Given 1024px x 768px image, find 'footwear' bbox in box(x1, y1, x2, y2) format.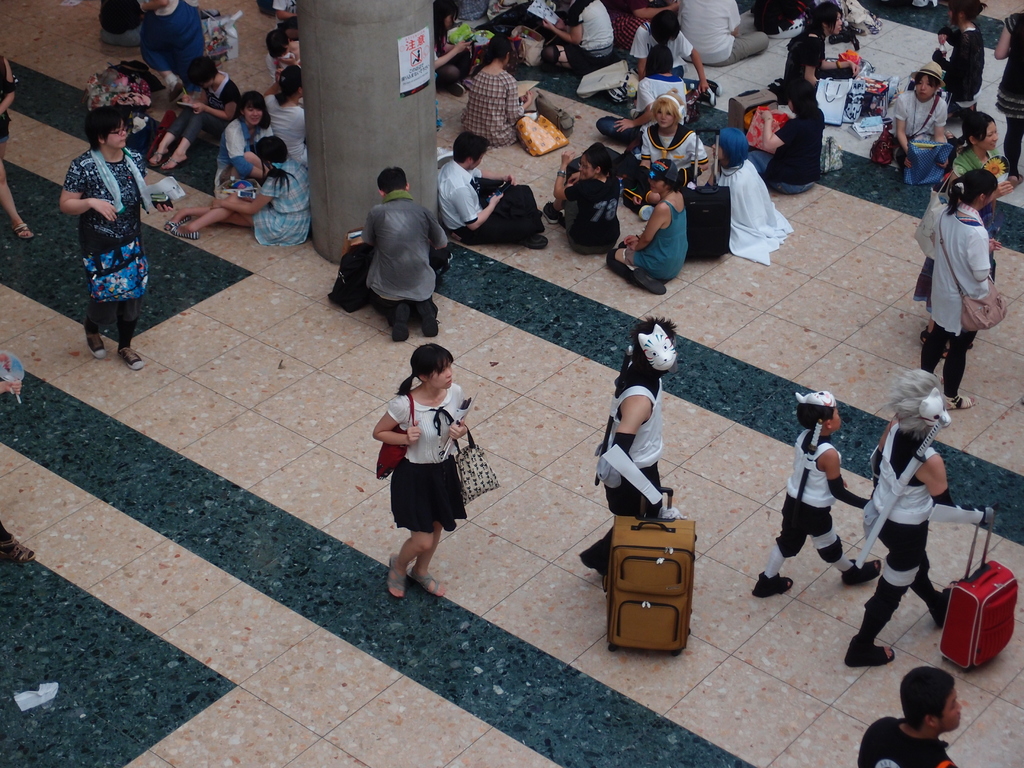
box(116, 348, 141, 369).
